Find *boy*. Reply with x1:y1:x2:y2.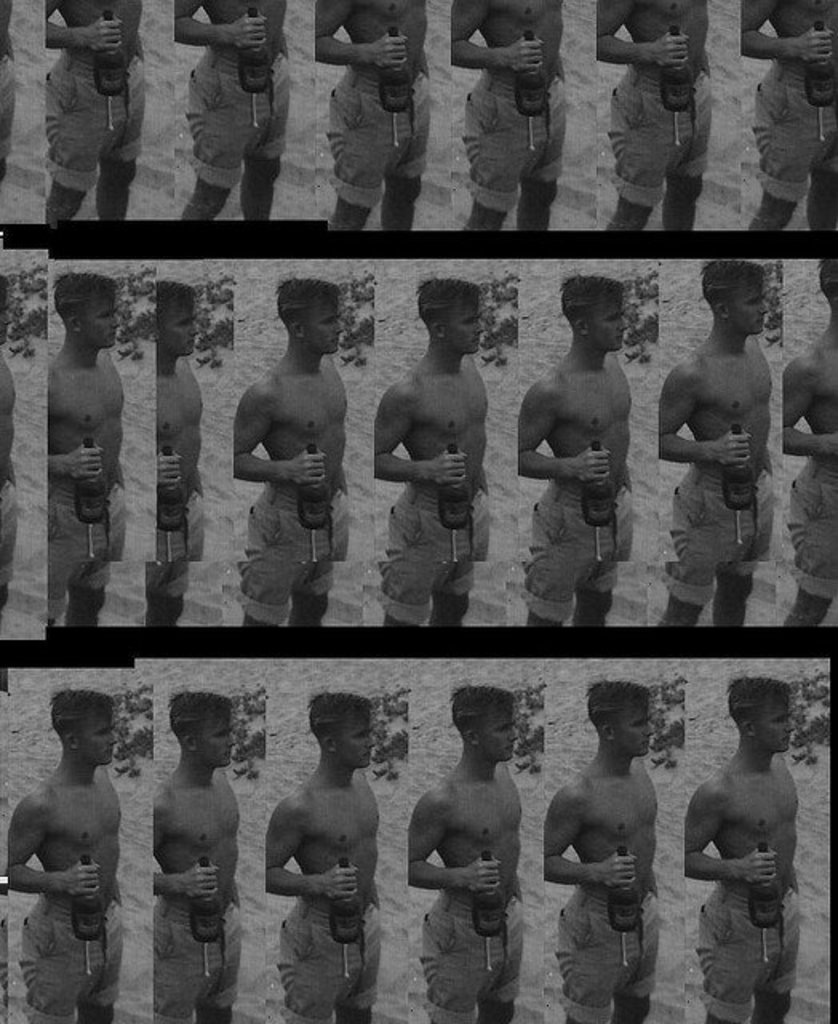
262:693:384:1022.
